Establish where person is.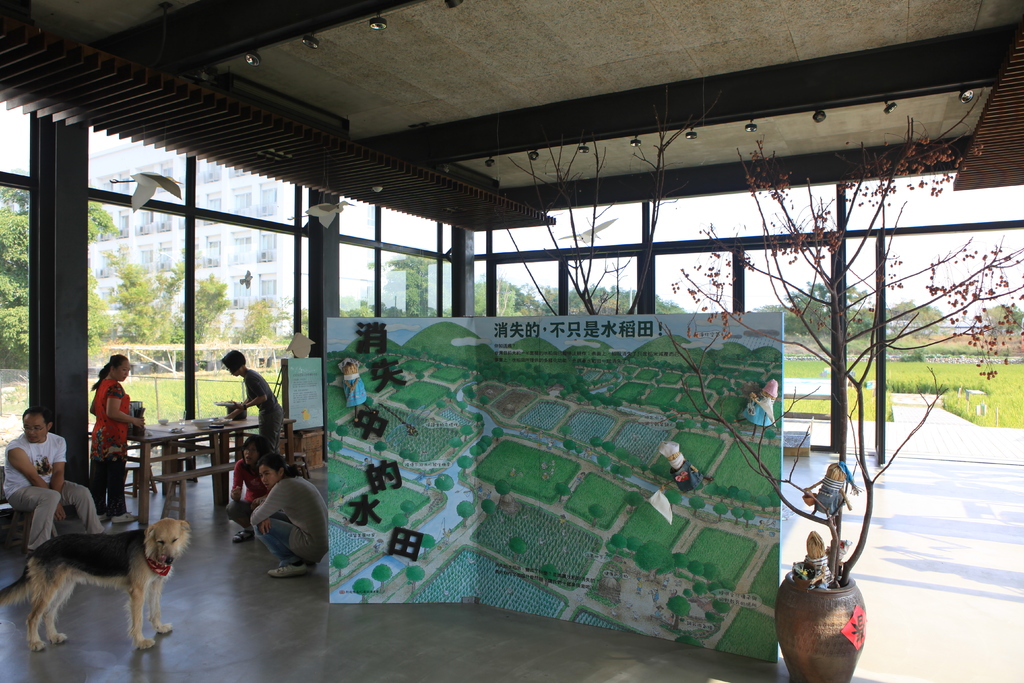
Established at 7 404 109 555.
